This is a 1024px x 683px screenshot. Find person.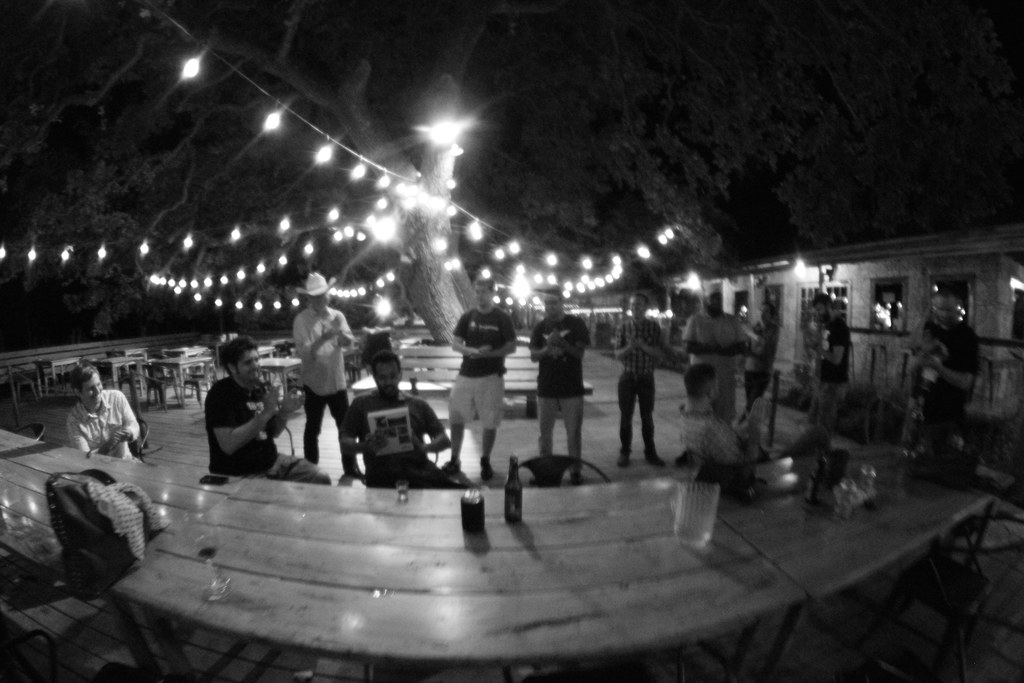
Bounding box: {"x1": 440, "y1": 277, "x2": 514, "y2": 473}.
